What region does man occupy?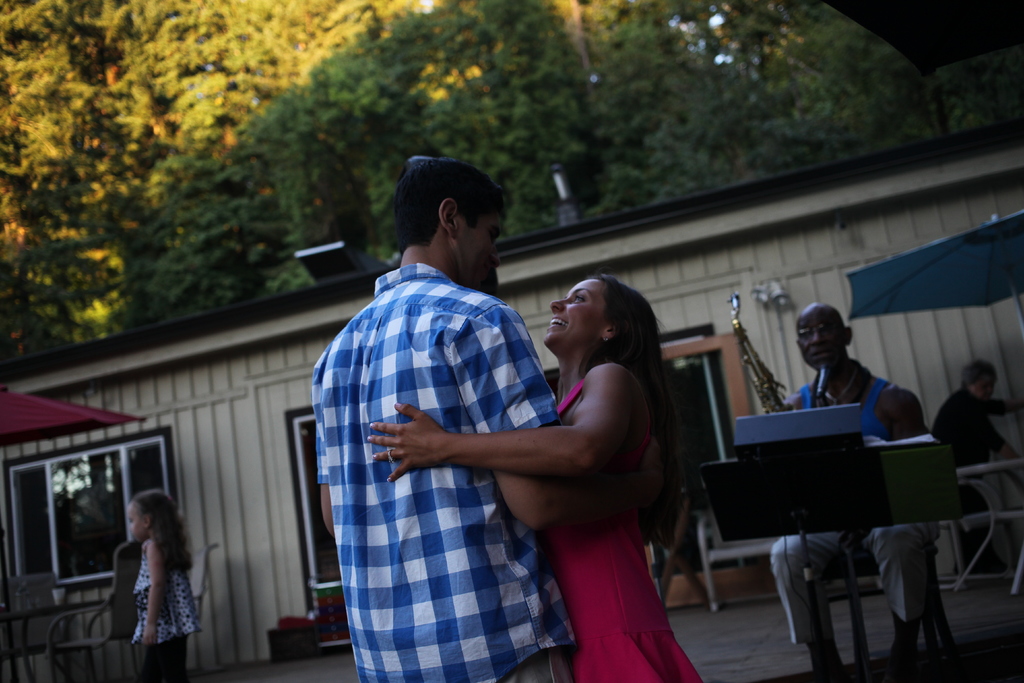
[271, 134, 661, 667].
